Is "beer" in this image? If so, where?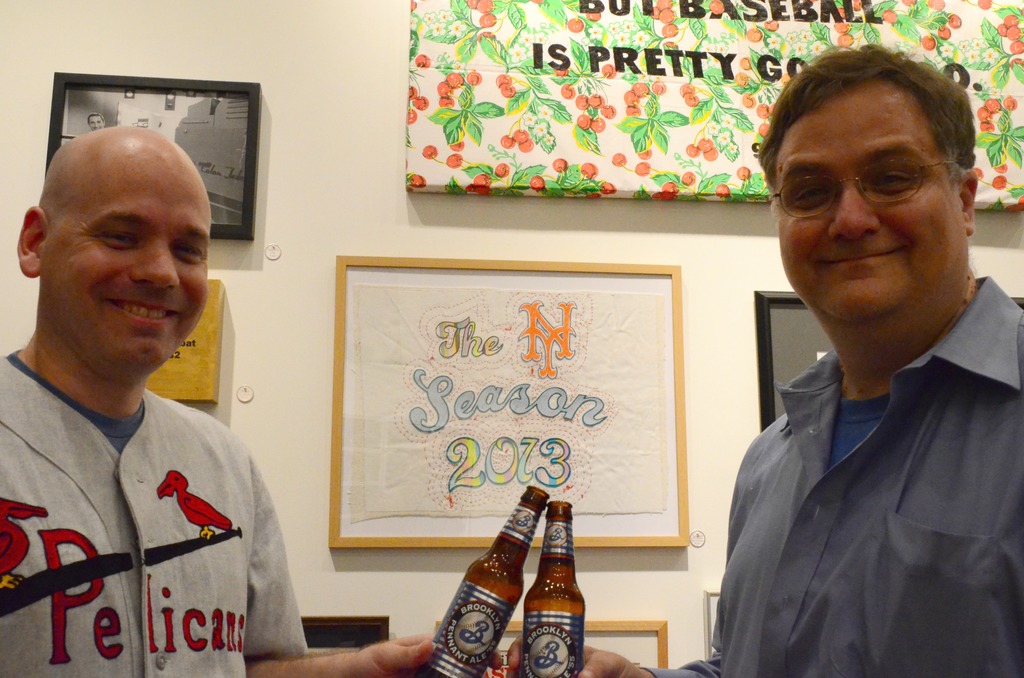
Yes, at bbox=[508, 497, 589, 670].
